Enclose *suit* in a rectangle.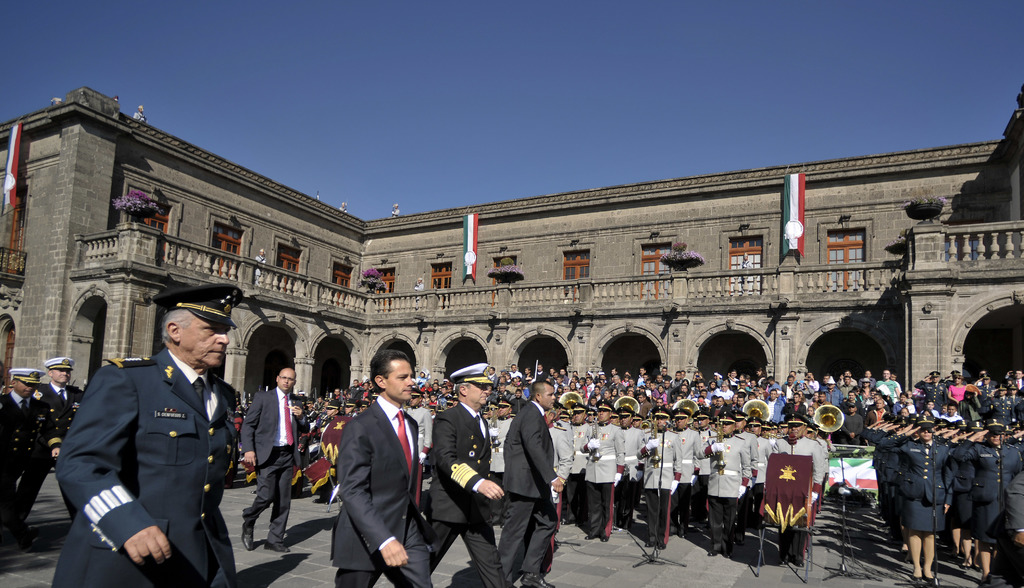
[815,435,825,456].
